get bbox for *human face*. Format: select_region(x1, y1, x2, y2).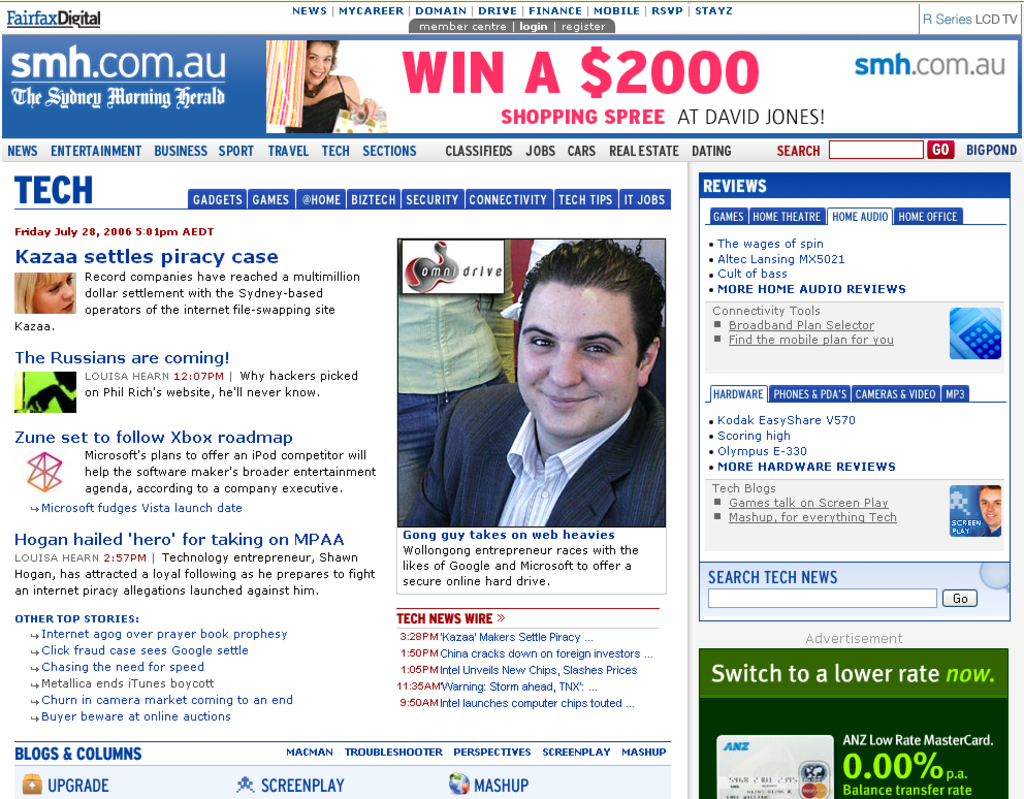
select_region(306, 42, 331, 91).
